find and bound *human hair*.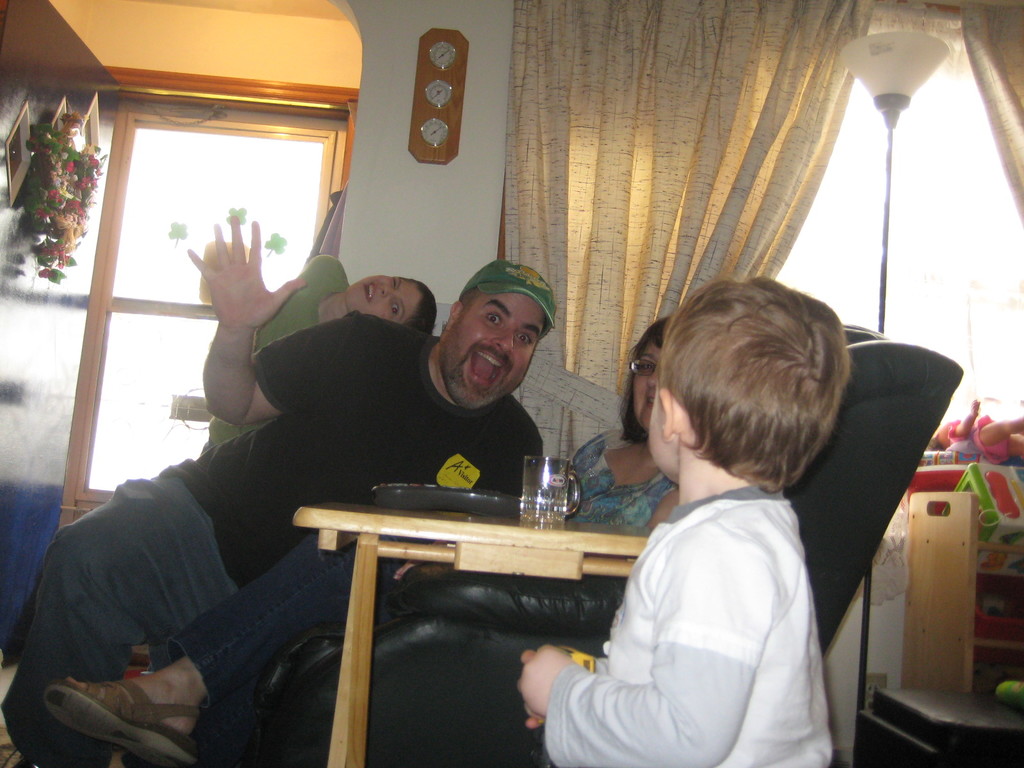
Bound: [x1=398, y1=276, x2=438, y2=333].
